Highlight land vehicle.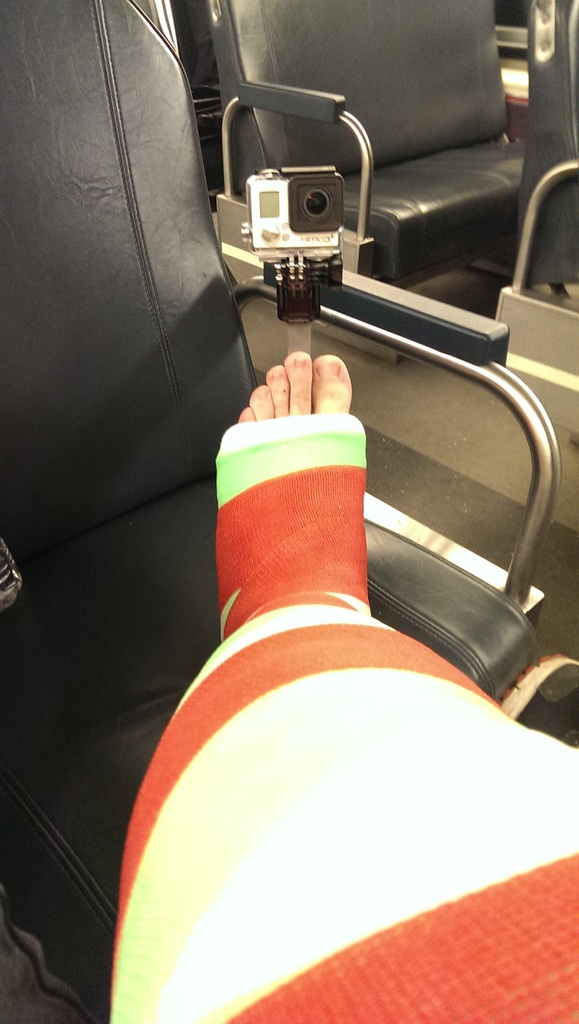
Highlighted region: (0, 0, 578, 1023).
